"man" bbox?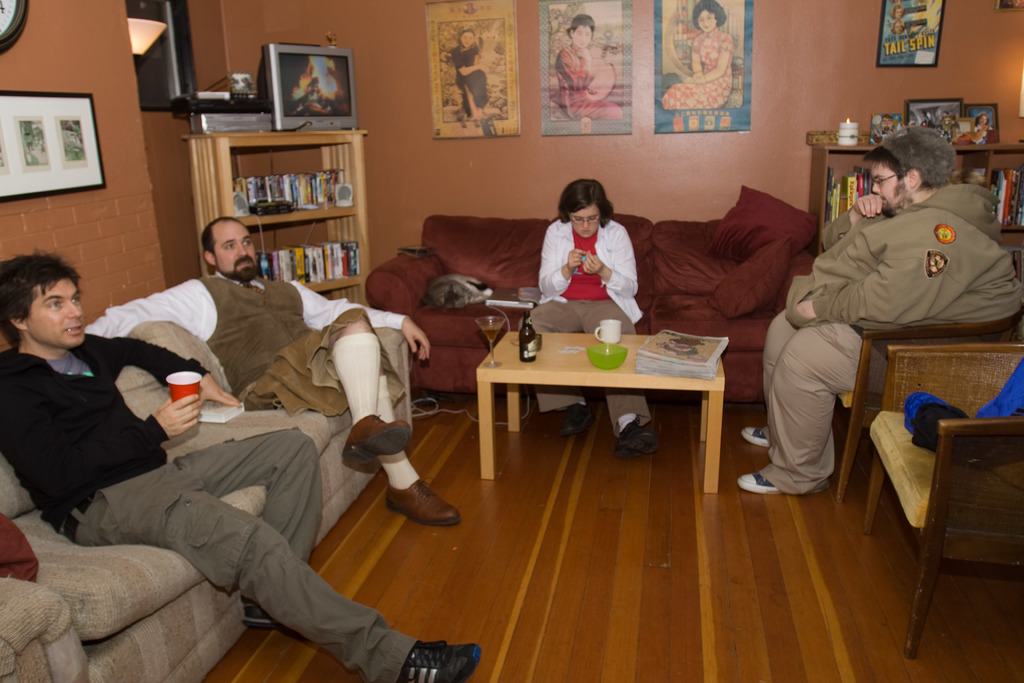
bbox=(83, 214, 461, 525)
